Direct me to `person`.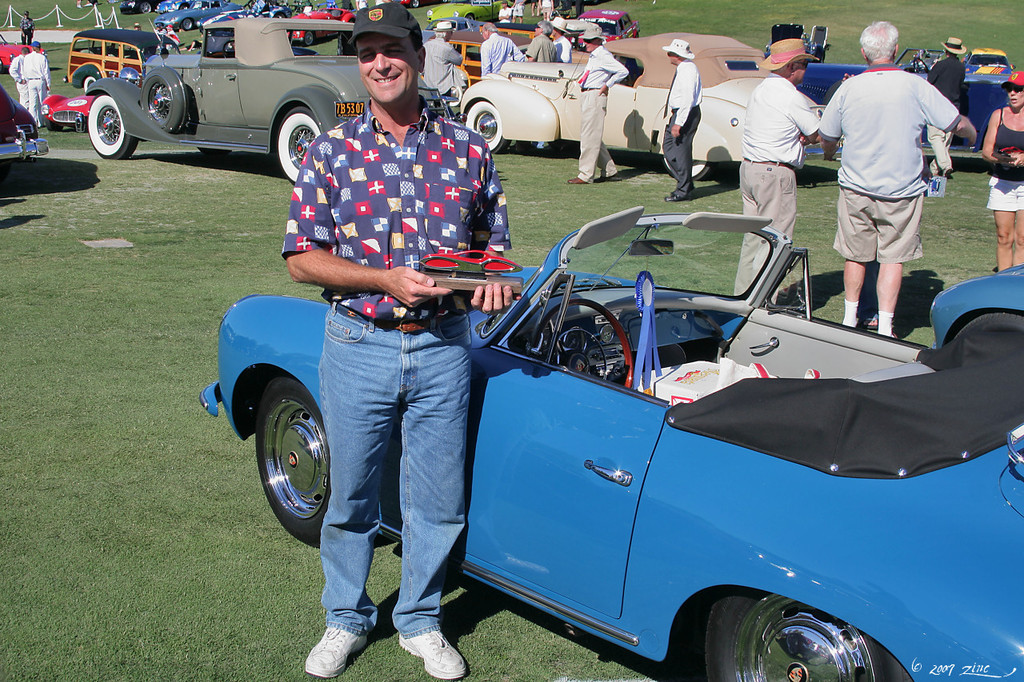
Direction: (x1=280, y1=2, x2=522, y2=681).
